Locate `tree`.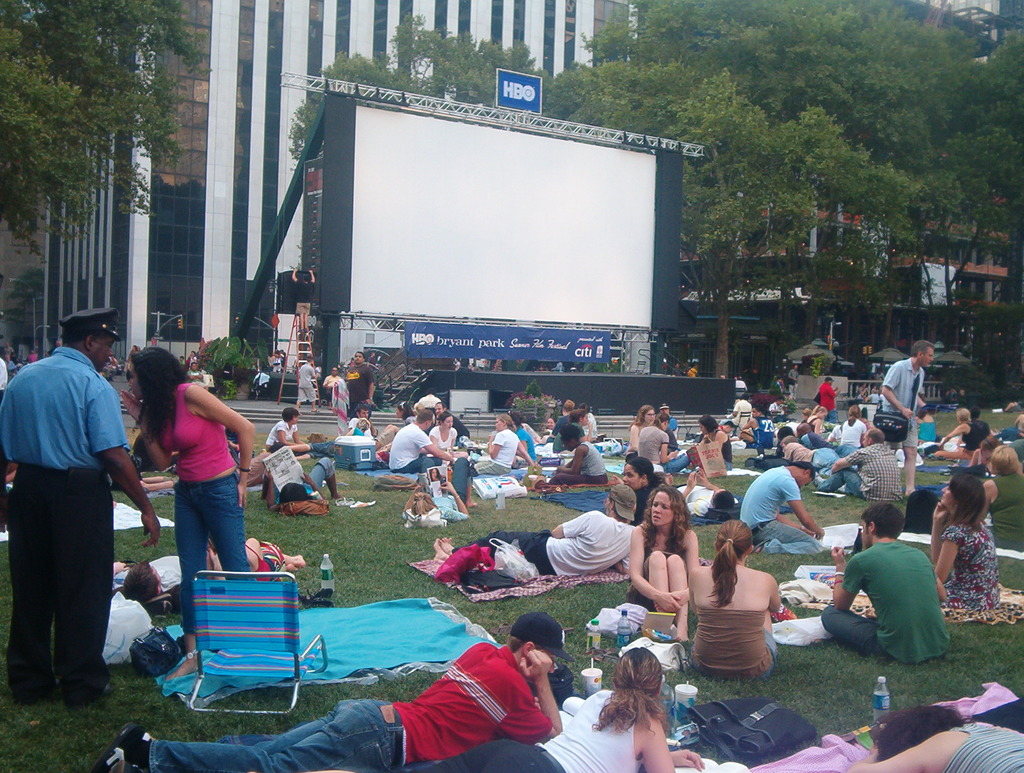
Bounding box: bbox(295, 61, 407, 161).
